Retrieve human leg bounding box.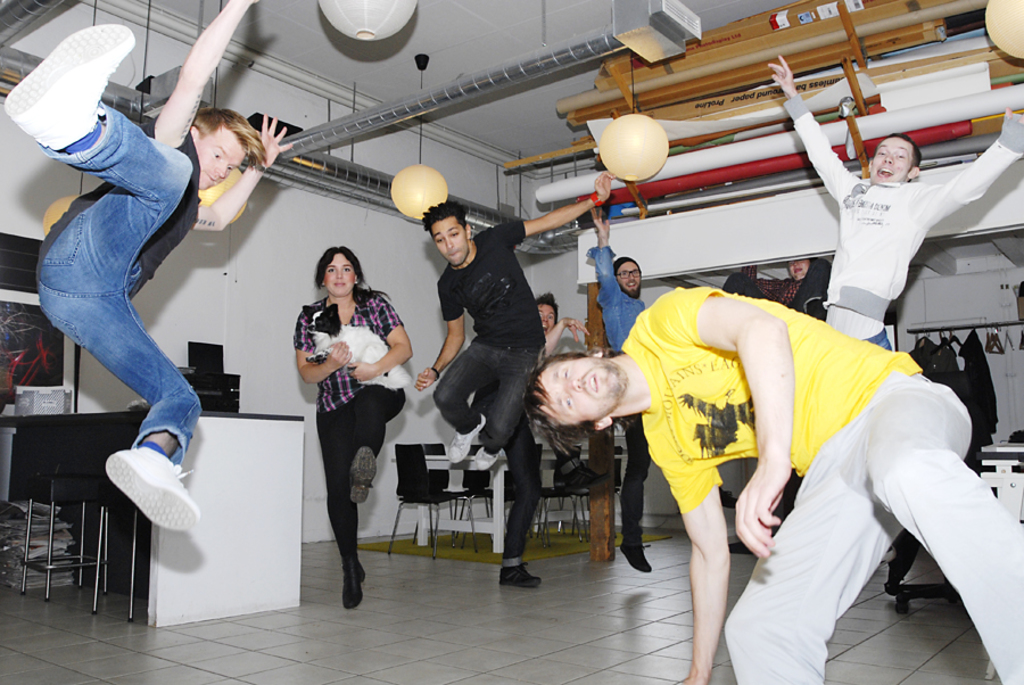
Bounding box: <bbox>34, 290, 208, 542</bbox>.
